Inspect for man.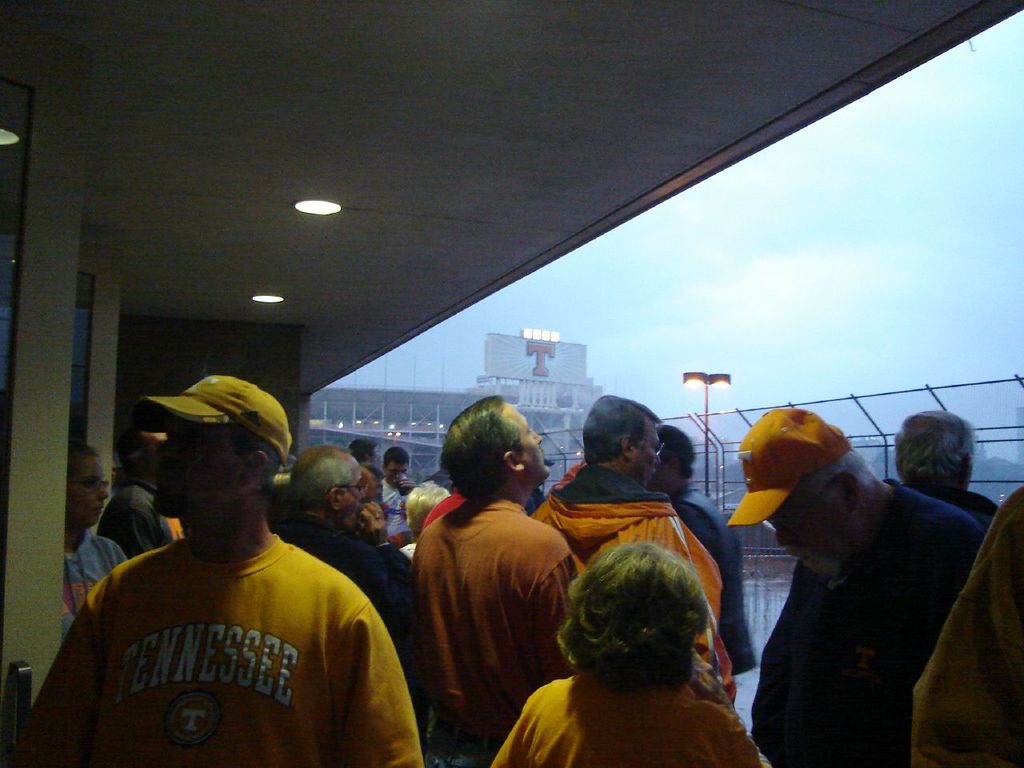
Inspection: select_region(389, 446, 423, 551).
